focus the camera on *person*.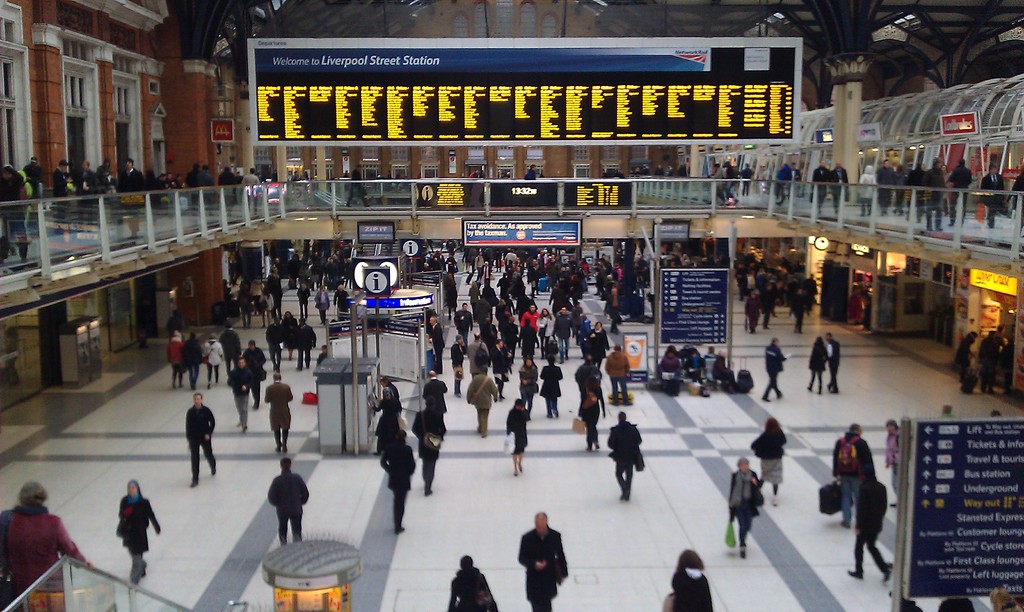
Focus region: select_region(184, 332, 204, 387).
